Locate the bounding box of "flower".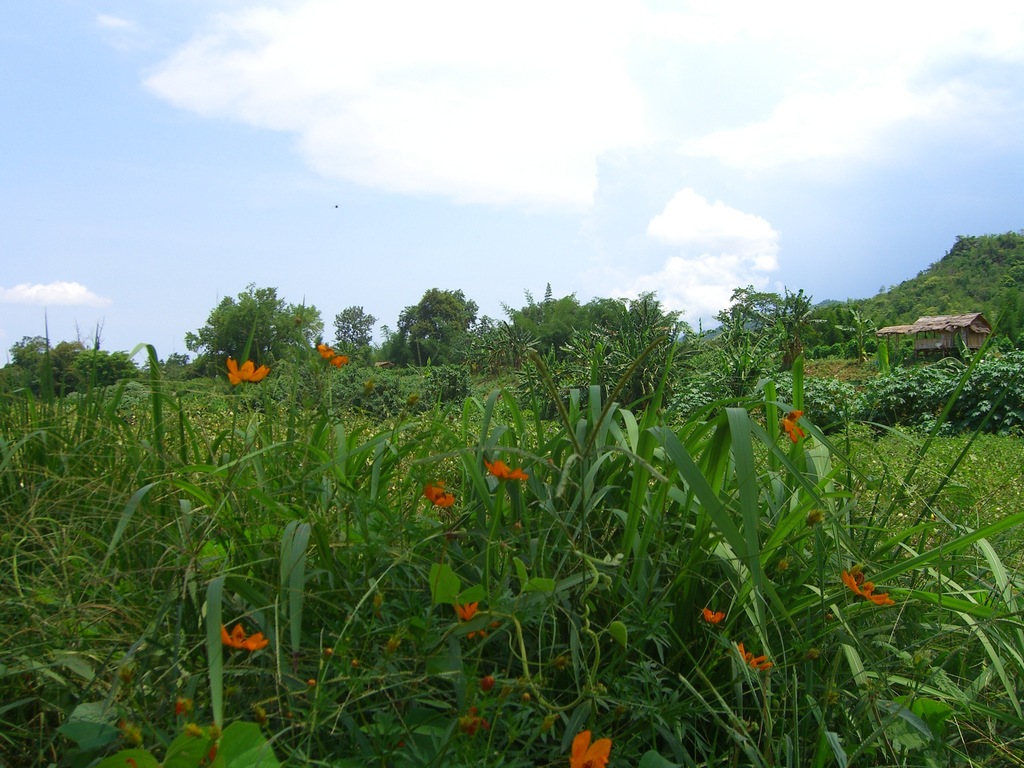
Bounding box: [left=565, top=730, right=612, bottom=767].
